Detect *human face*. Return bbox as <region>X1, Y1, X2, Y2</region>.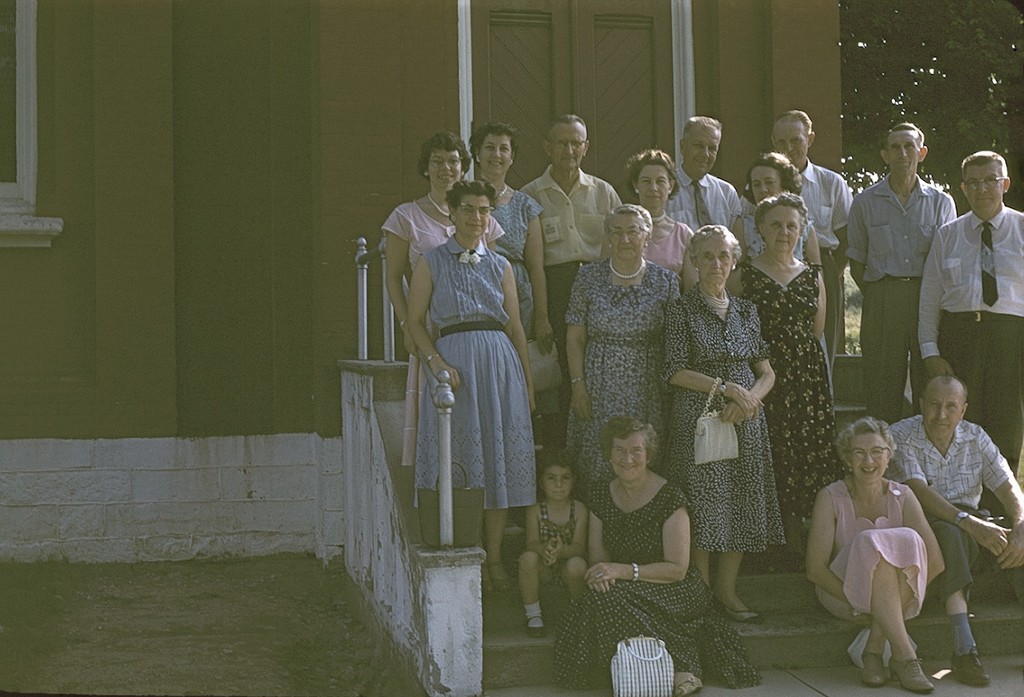
<region>763, 204, 801, 253</region>.
